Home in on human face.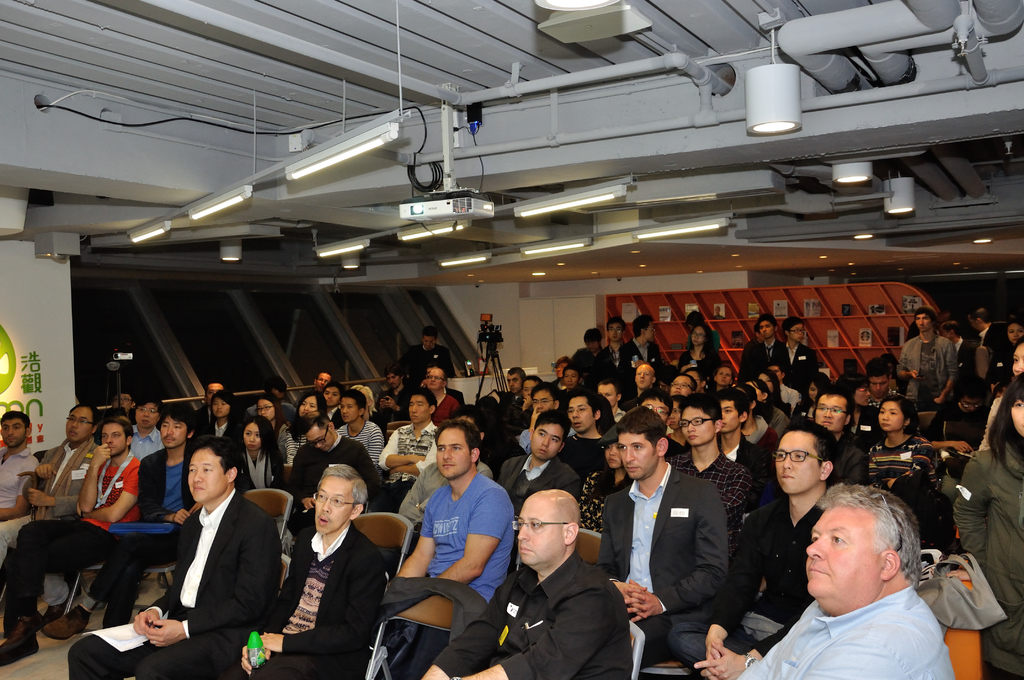
Homed in at [left=637, top=364, right=655, bottom=391].
